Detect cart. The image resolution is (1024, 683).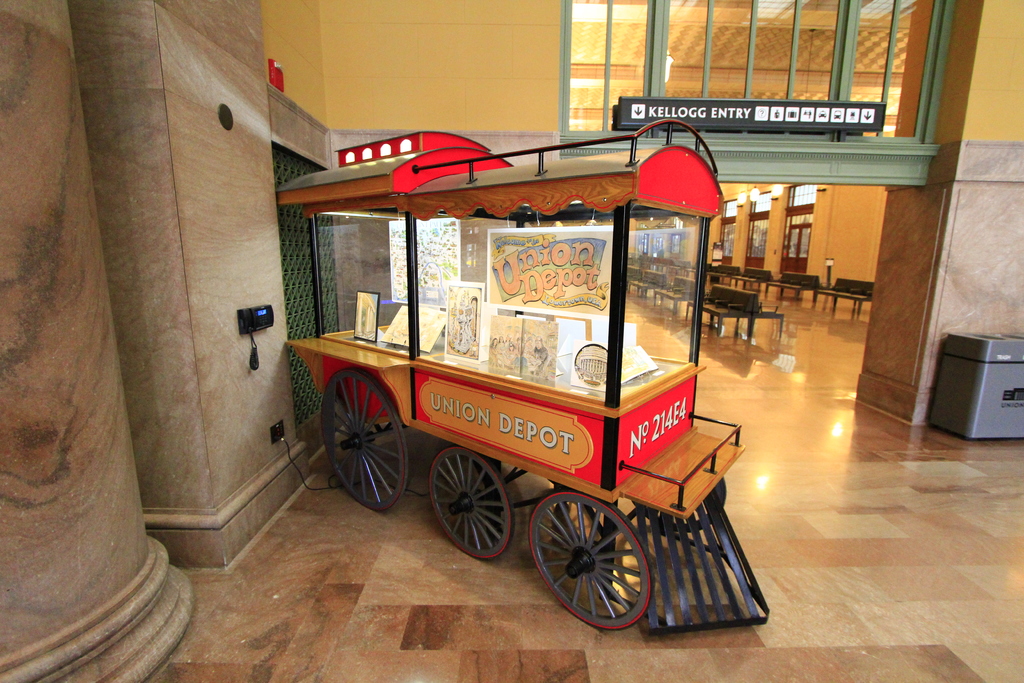
(left=282, top=114, right=772, bottom=642).
